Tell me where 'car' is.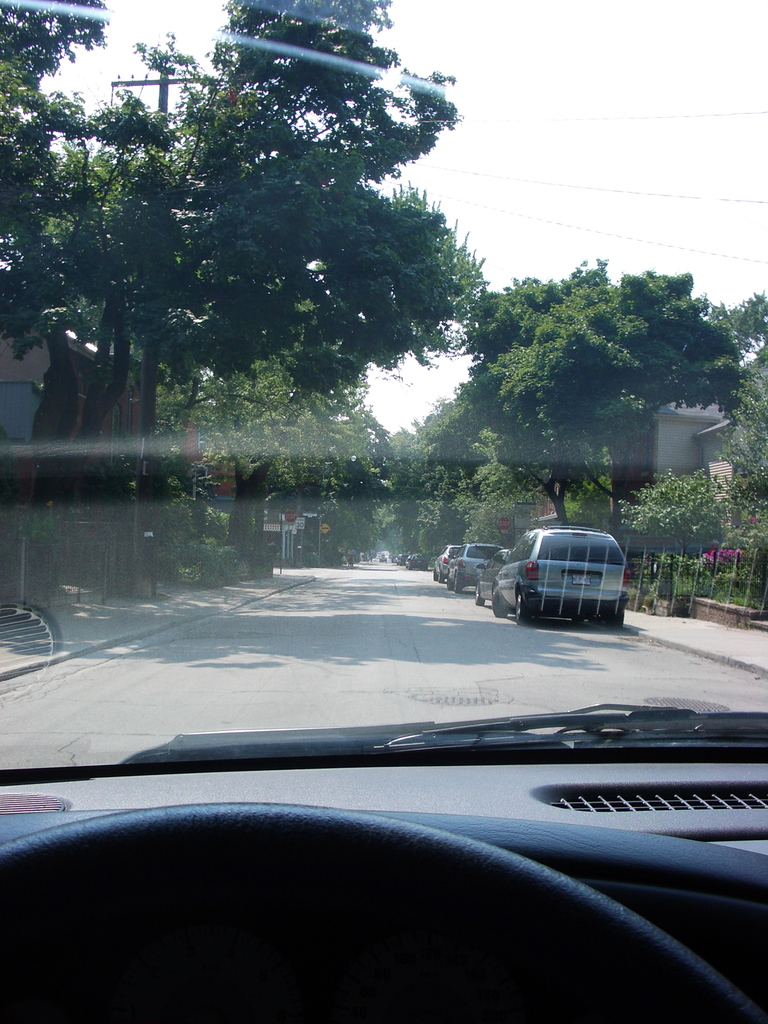
'car' is at bbox(503, 520, 636, 633).
